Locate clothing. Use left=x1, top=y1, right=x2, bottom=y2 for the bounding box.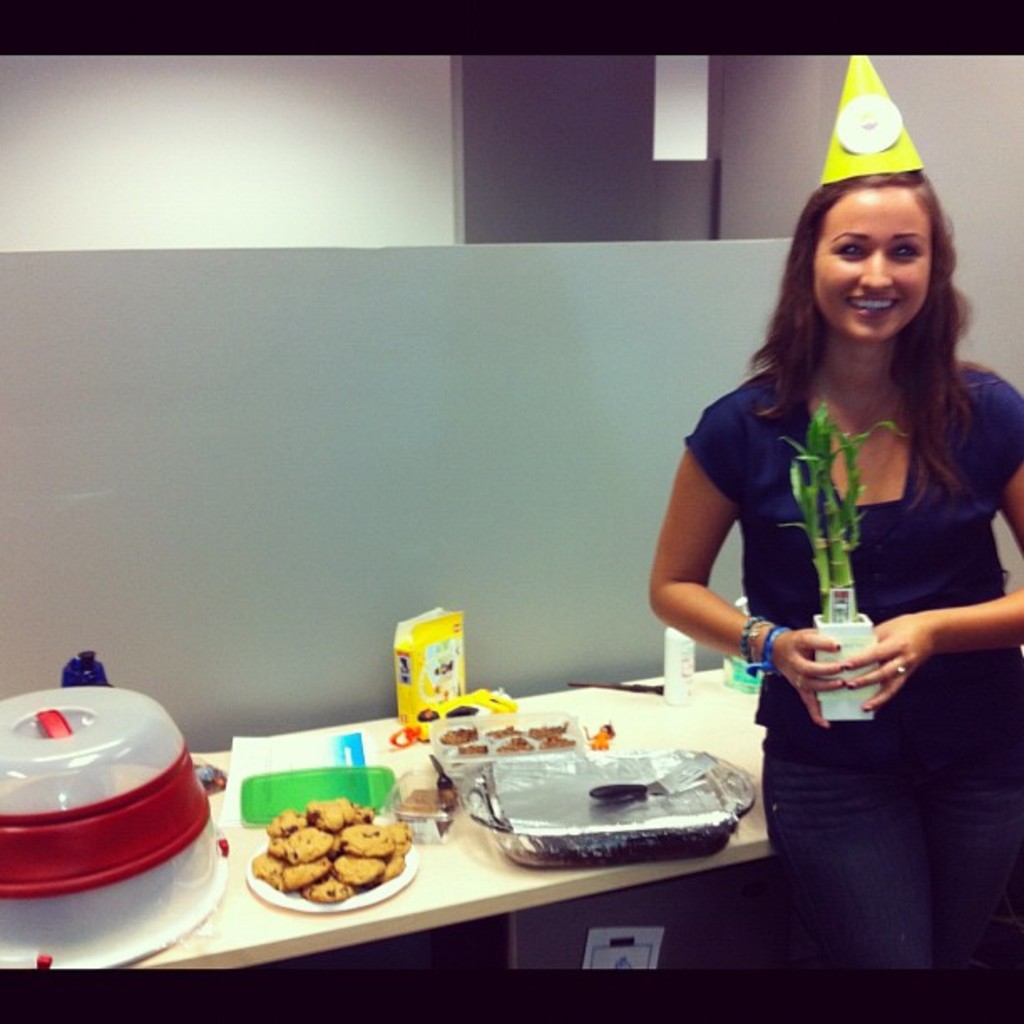
left=656, top=351, right=1022, bottom=949.
